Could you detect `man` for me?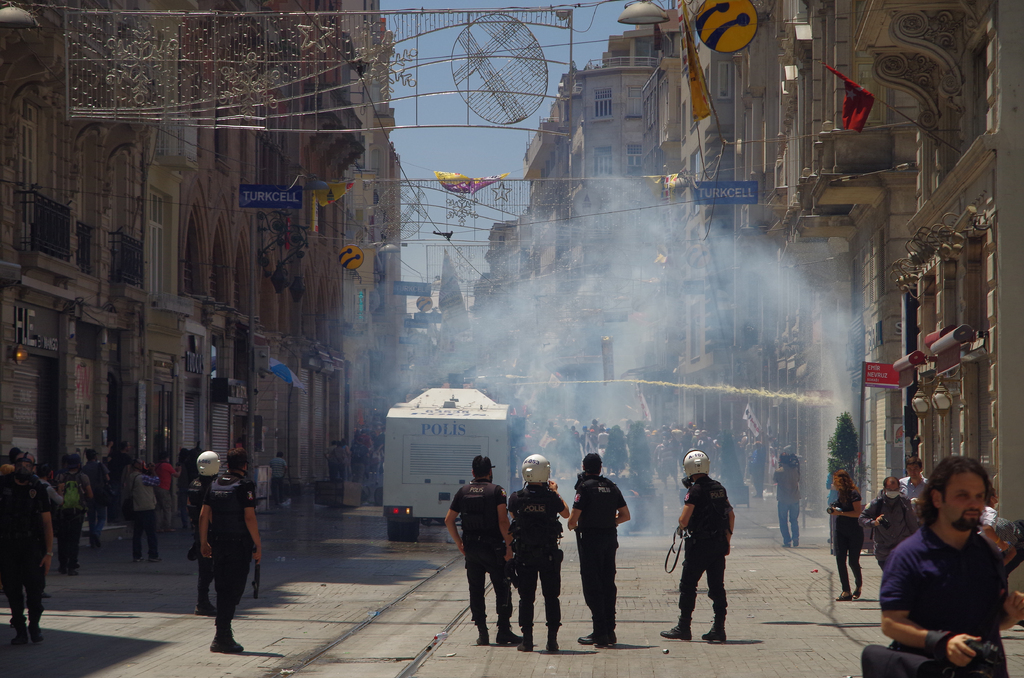
Detection result: Rect(877, 469, 1023, 670).
